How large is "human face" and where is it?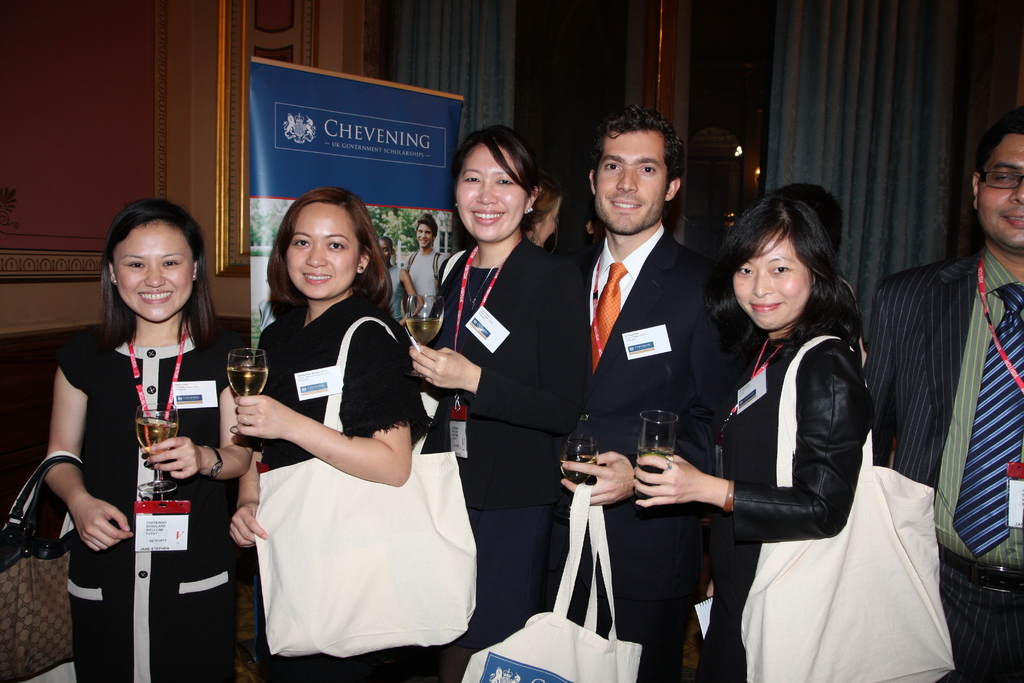
Bounding box: 456,144,527,241.
